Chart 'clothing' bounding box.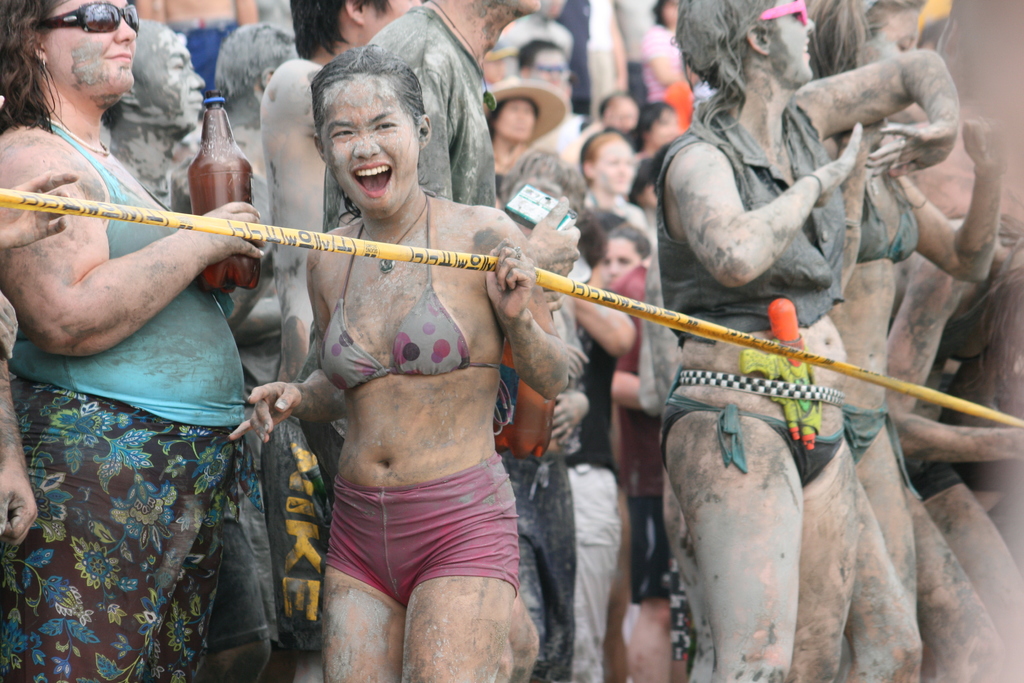
Charted: 659, 396, 845, 491.
